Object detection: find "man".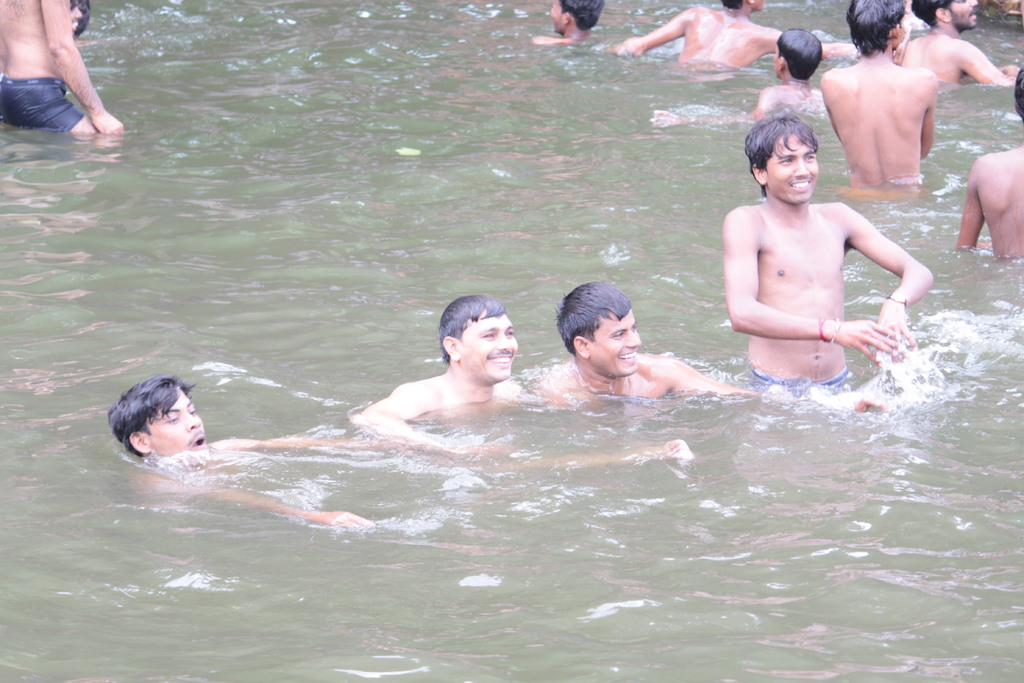
813 3 943 195.
